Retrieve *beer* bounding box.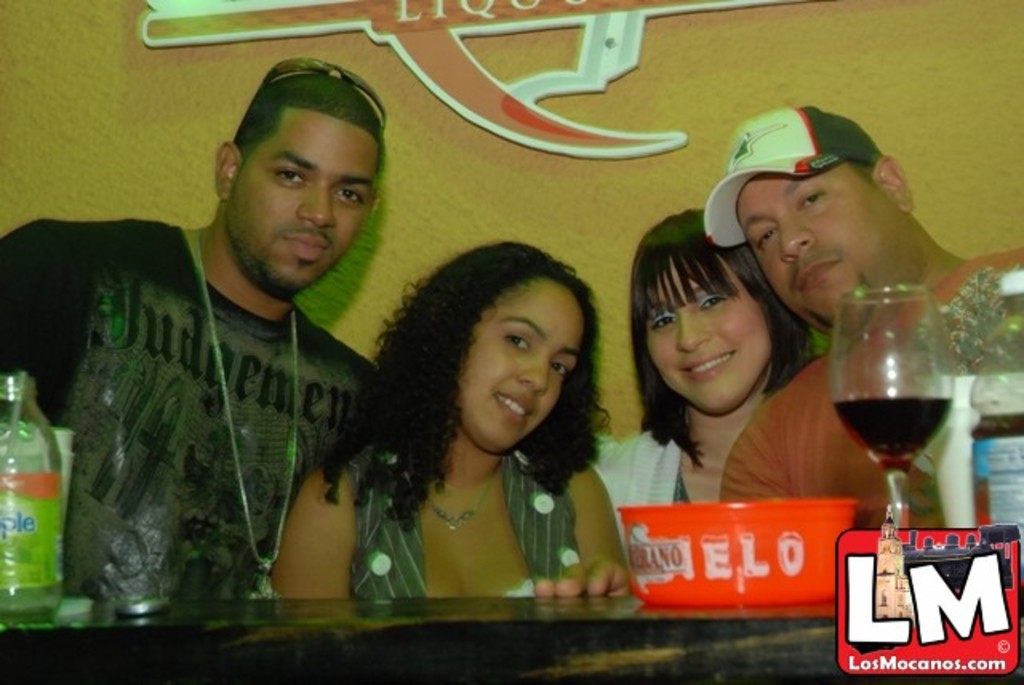
Bounding box: crop(955, 264, 1022, 602).
